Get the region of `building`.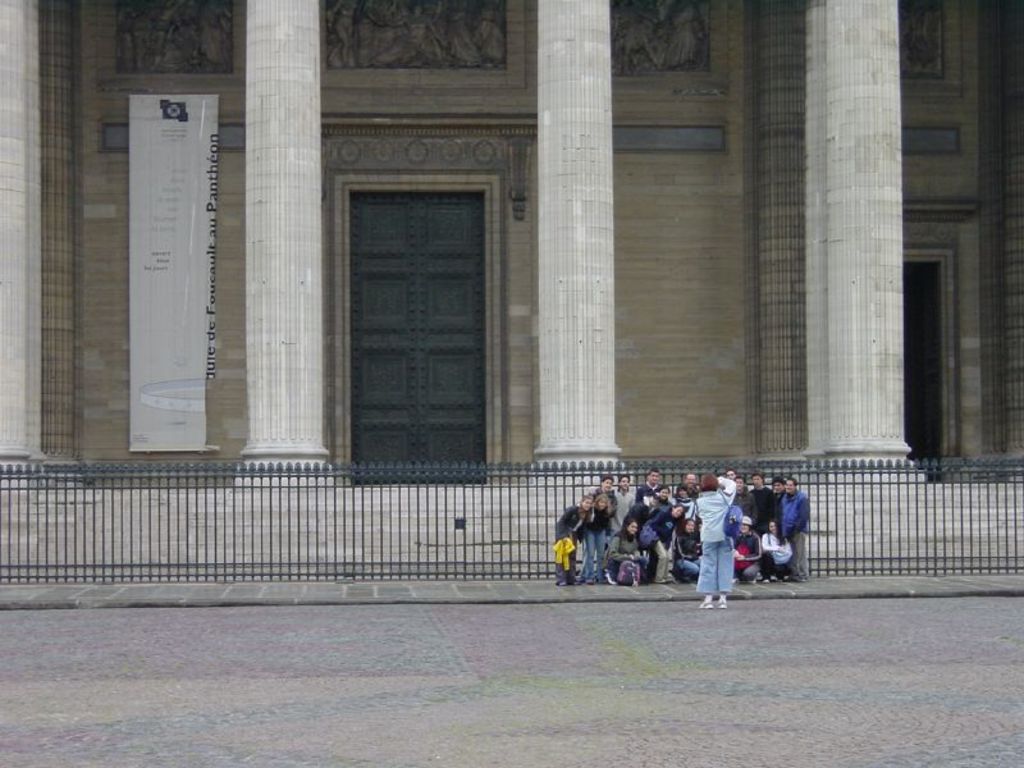
left=0, top=0, right=1023, bottom=580.
